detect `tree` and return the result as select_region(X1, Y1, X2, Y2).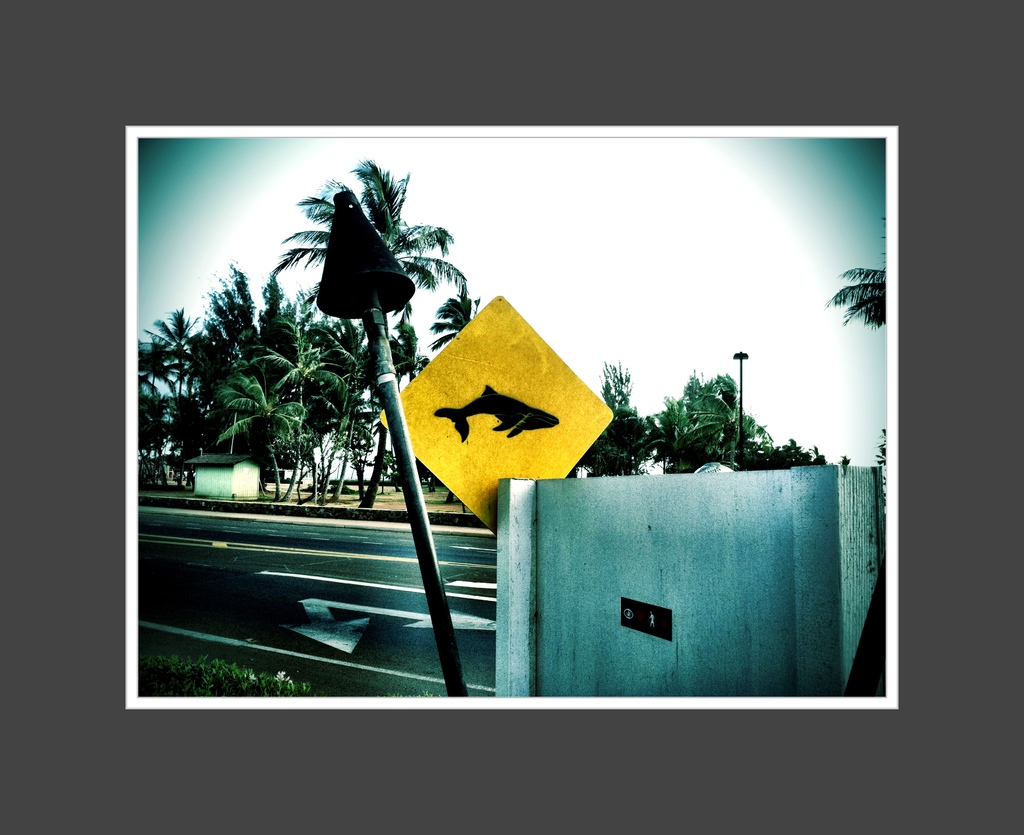
select_region(833, 261, 890, 343).
